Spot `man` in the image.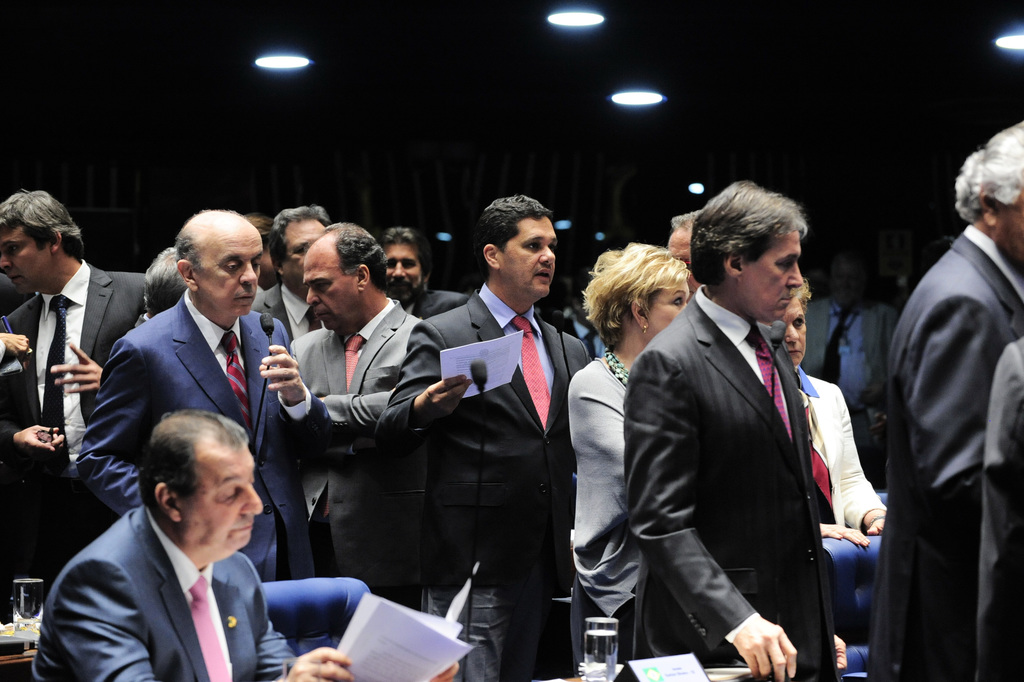
`man` found at region(859, 77, 1016, 681).
